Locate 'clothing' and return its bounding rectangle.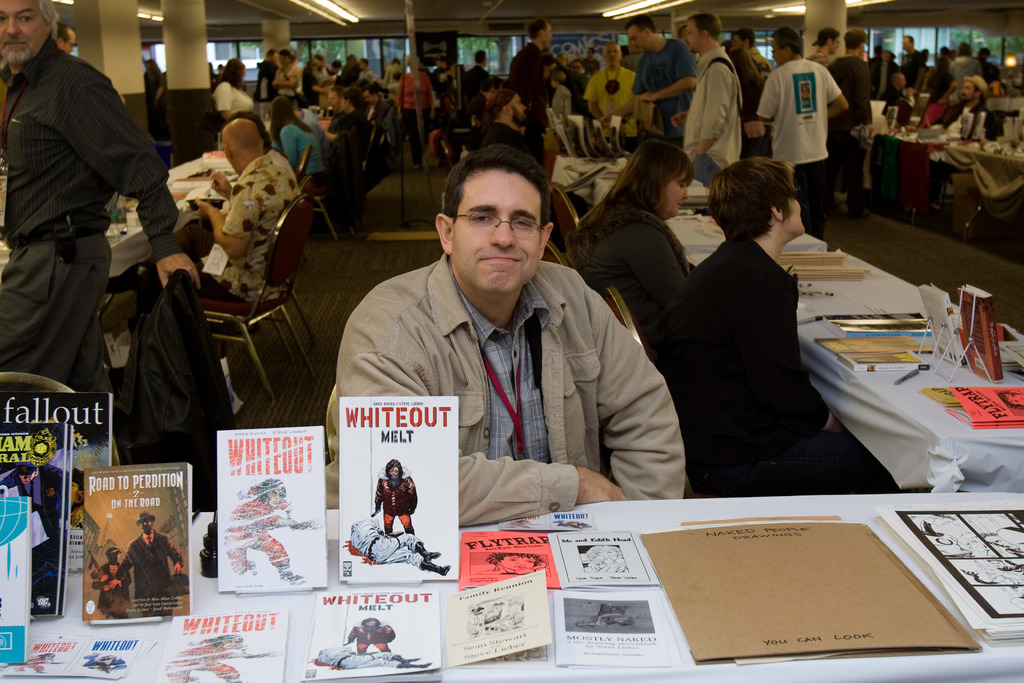
<box>565,193,700,422</box>.
